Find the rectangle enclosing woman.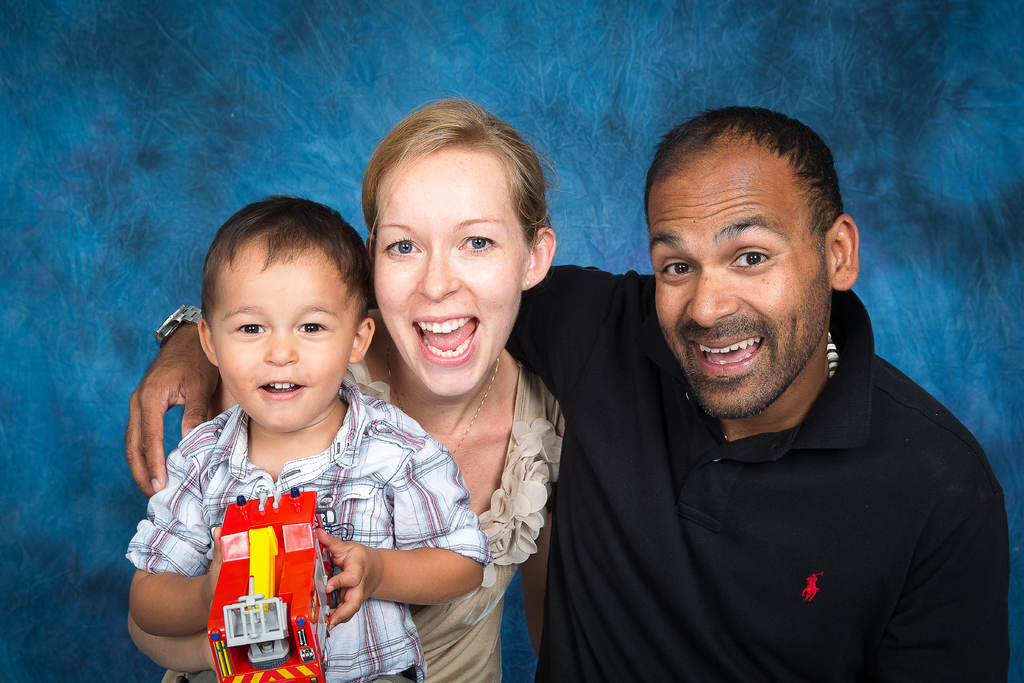
x1=289, y1=108, x2=596, y2=673.
